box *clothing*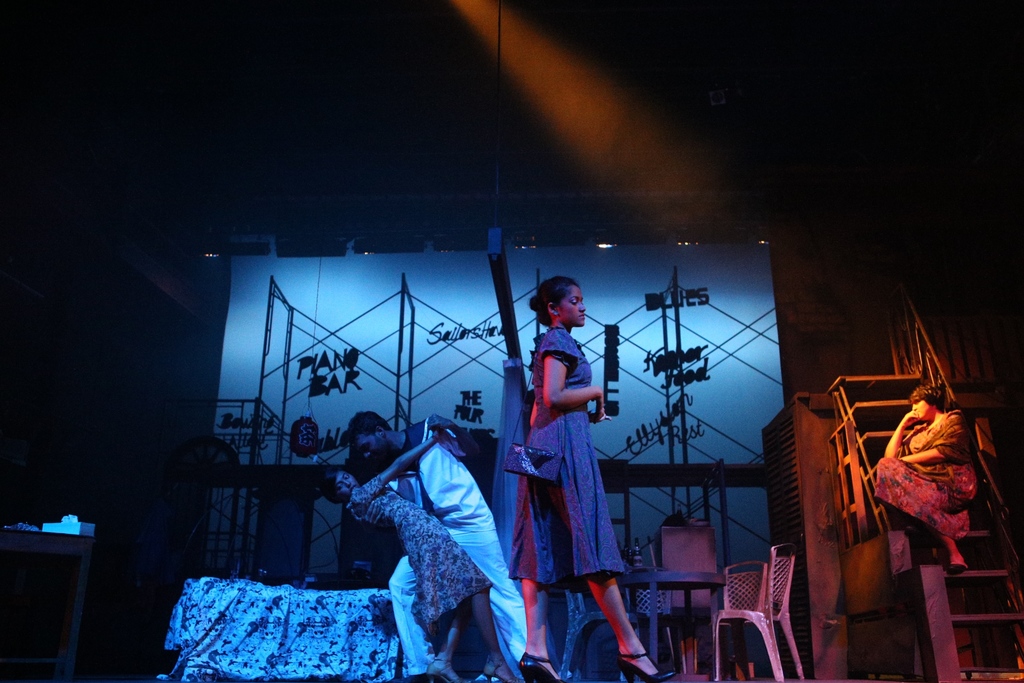
locate(513, 317, 621, 602)
